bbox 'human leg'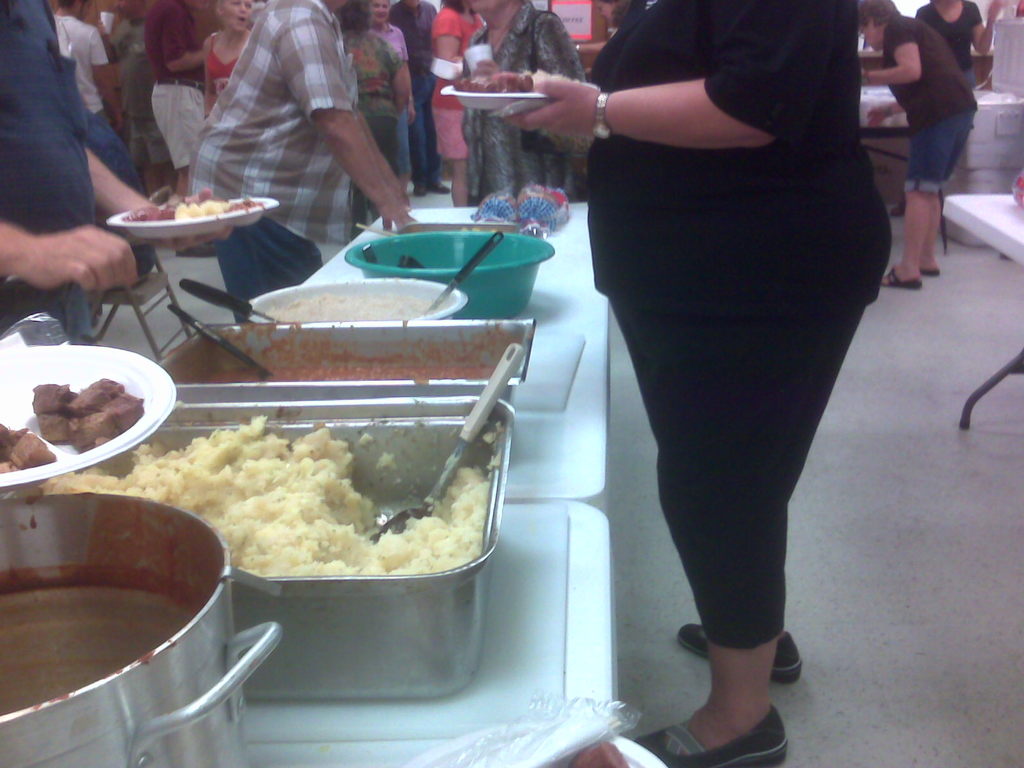
bbox=[614, 298, 862, 767]
